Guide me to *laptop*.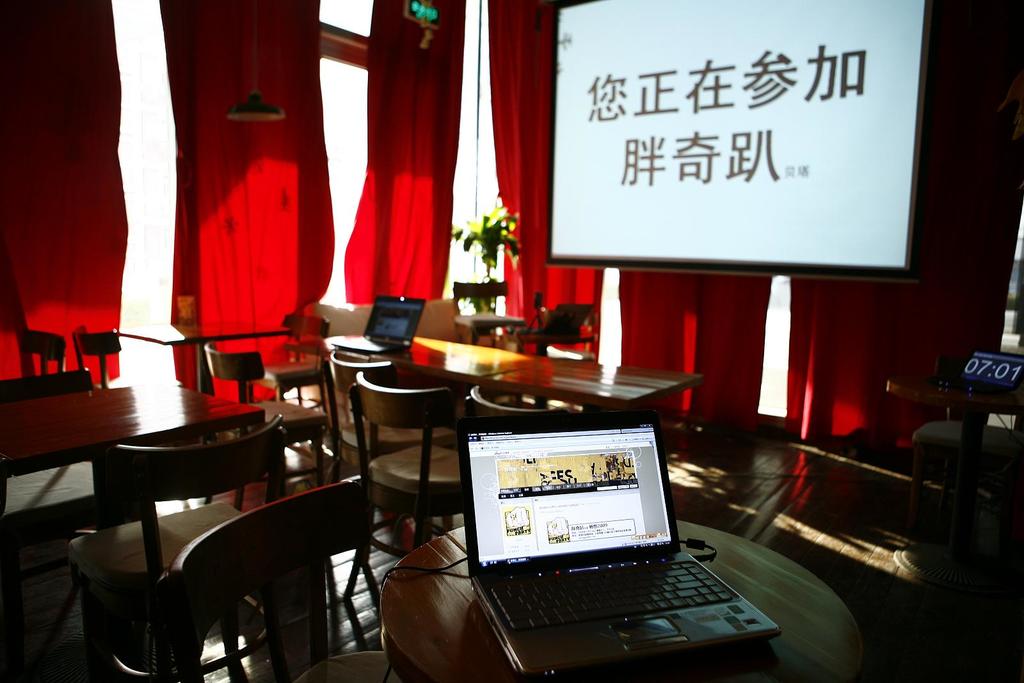
Guidance: left=448, top=411, right=790, bottom=671.
